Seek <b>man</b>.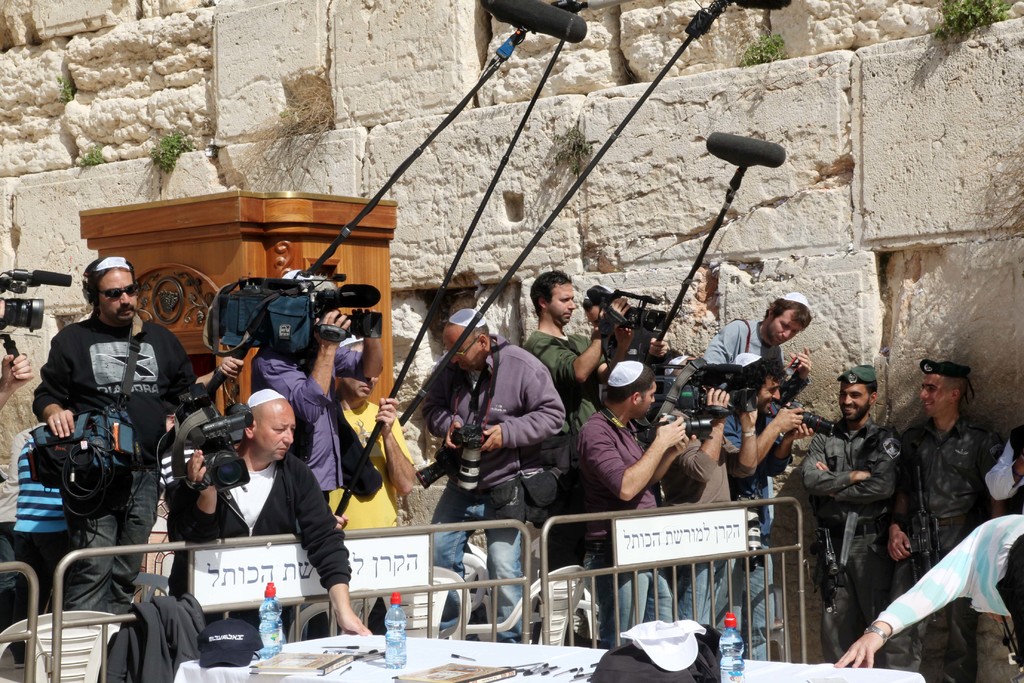
<bbox>418, 304, 567, 647</bbox>.
